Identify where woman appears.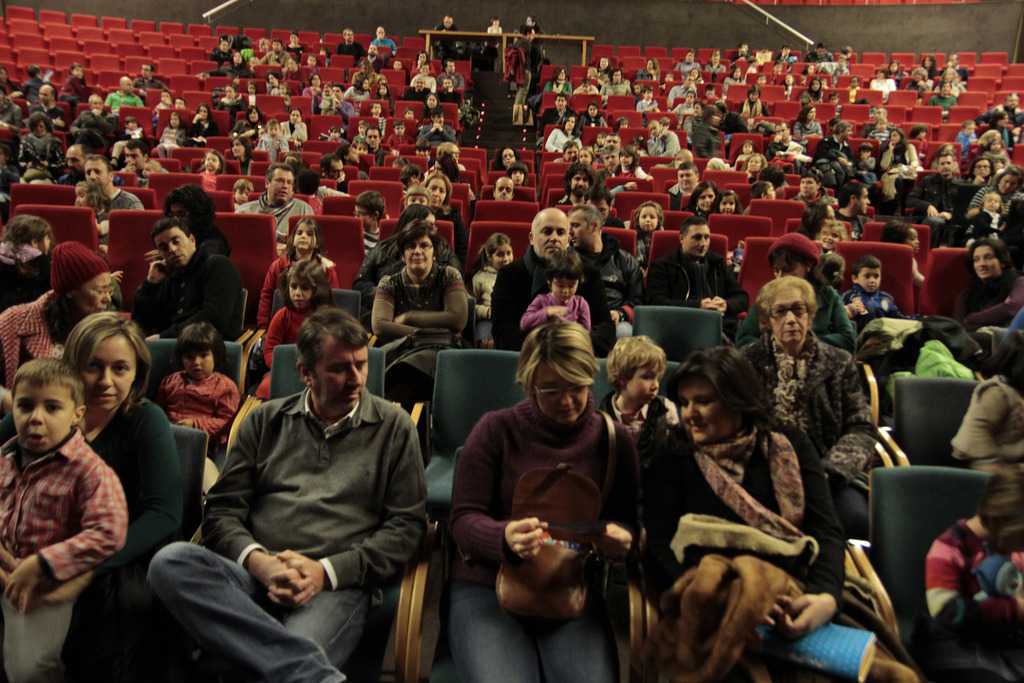
Appears at (left=235, top=104, right=266, bottom=142).
